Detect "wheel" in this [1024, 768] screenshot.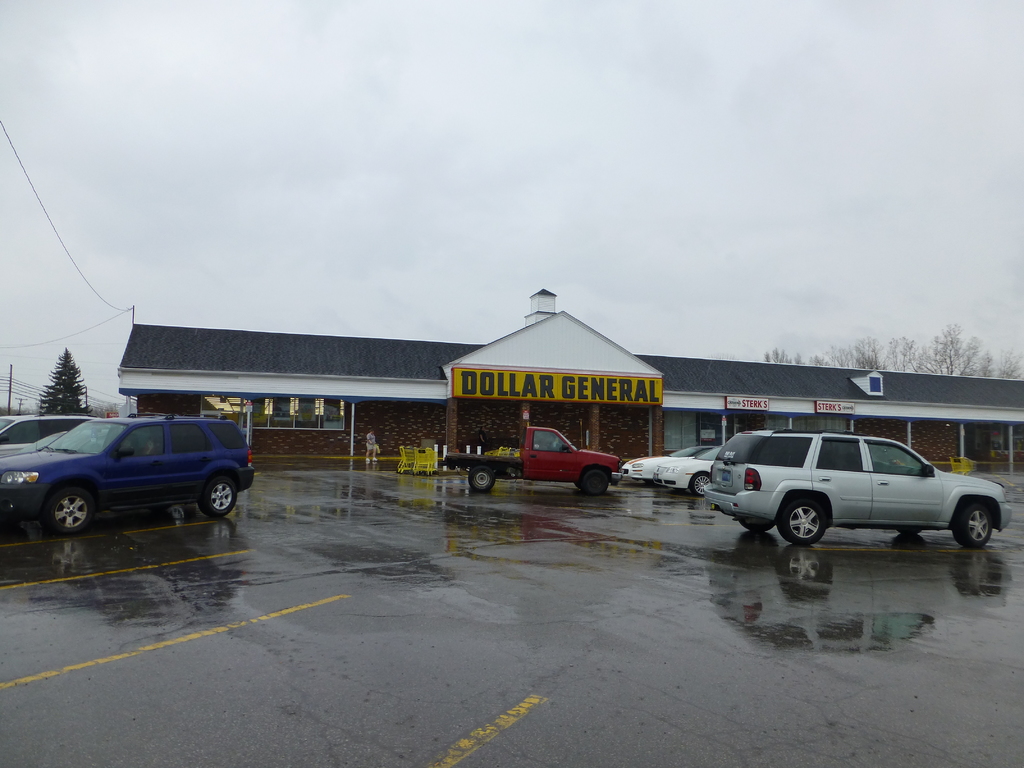
Detection: region(467, 466, 495, 492).
